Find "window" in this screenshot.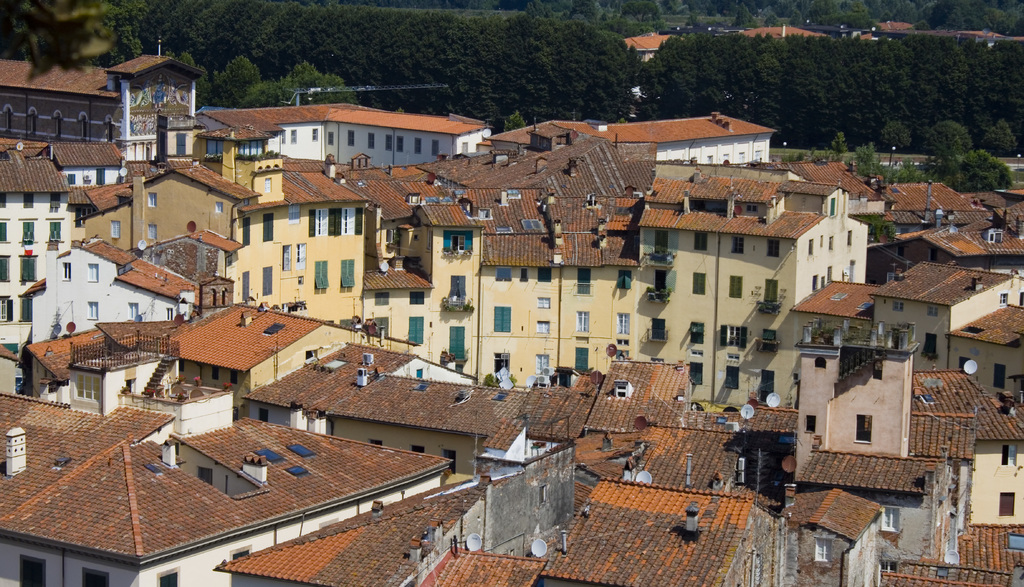
The bounding box for "window" is pyautogui.locateOnScreen(260, 268, 272, 291).
